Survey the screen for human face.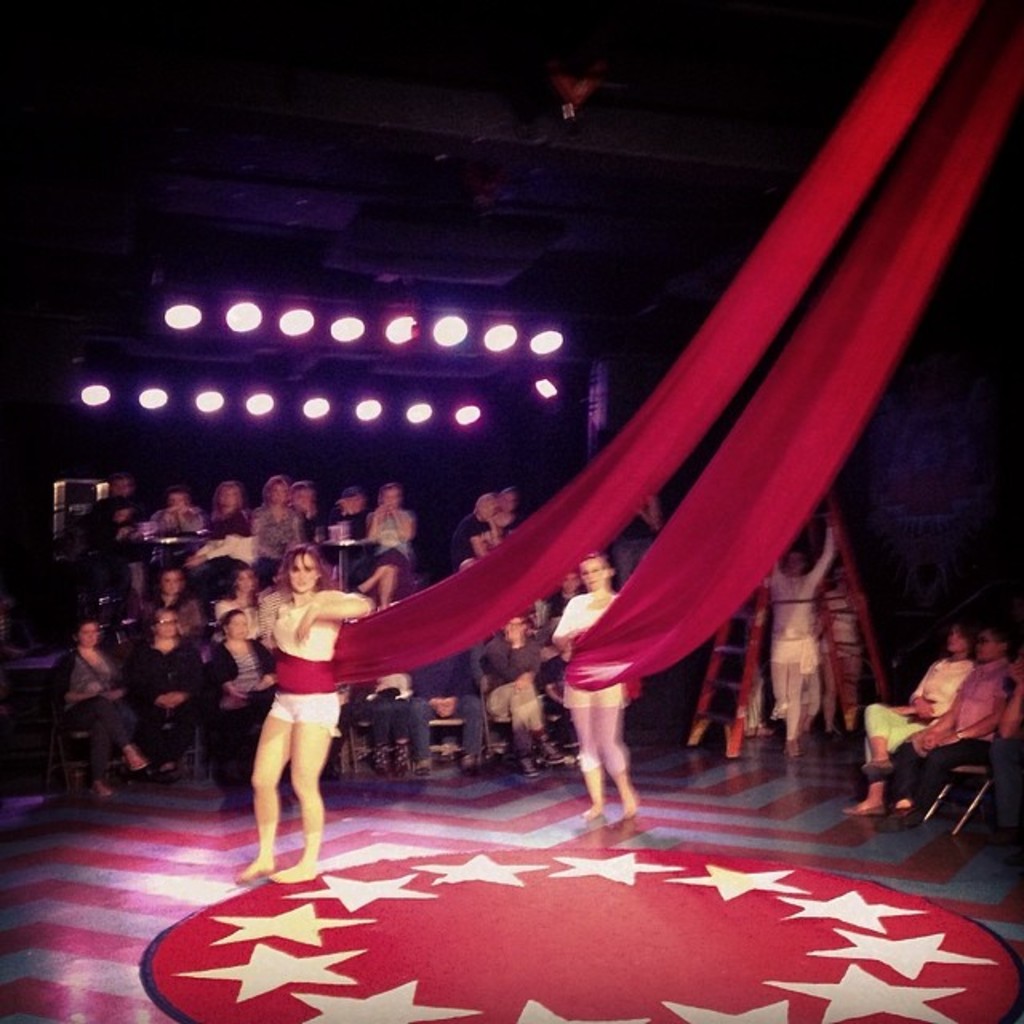
Survey found: x1=581 y1=554 x2=605 y2=584.
